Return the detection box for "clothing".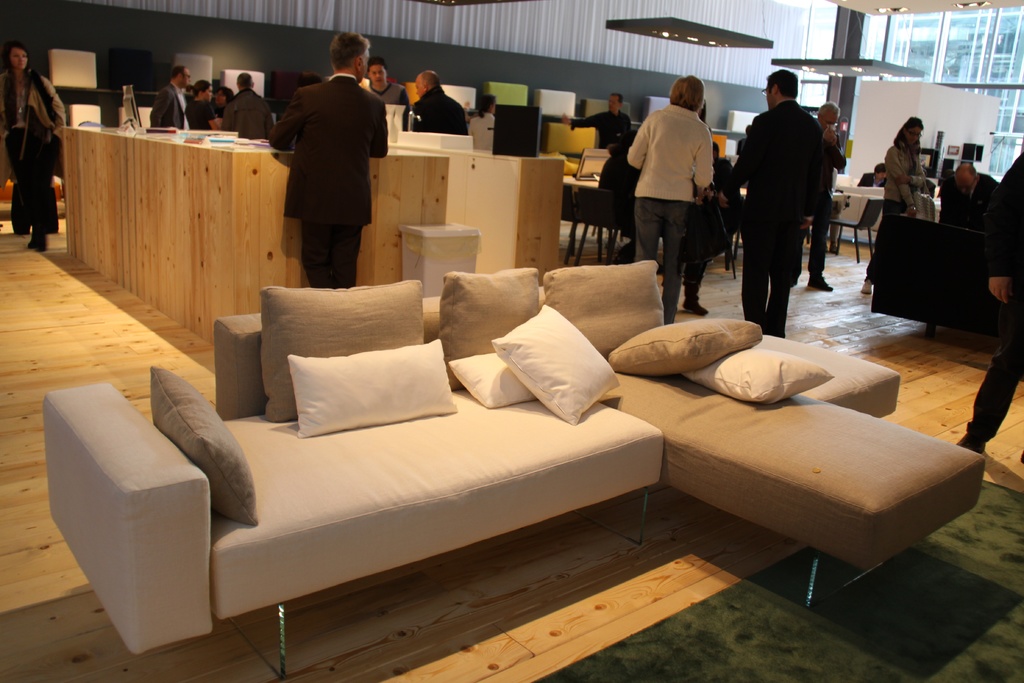
l=267, t=33, r=380, b=282.
